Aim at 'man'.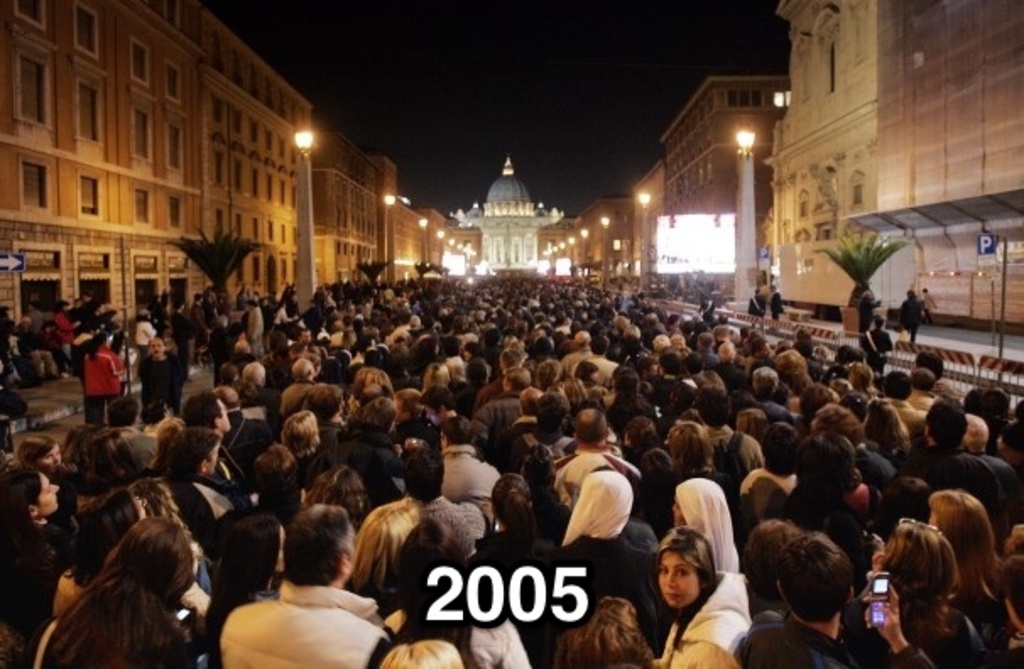
Aimed at bbox=[137, 338, 193, 427].
